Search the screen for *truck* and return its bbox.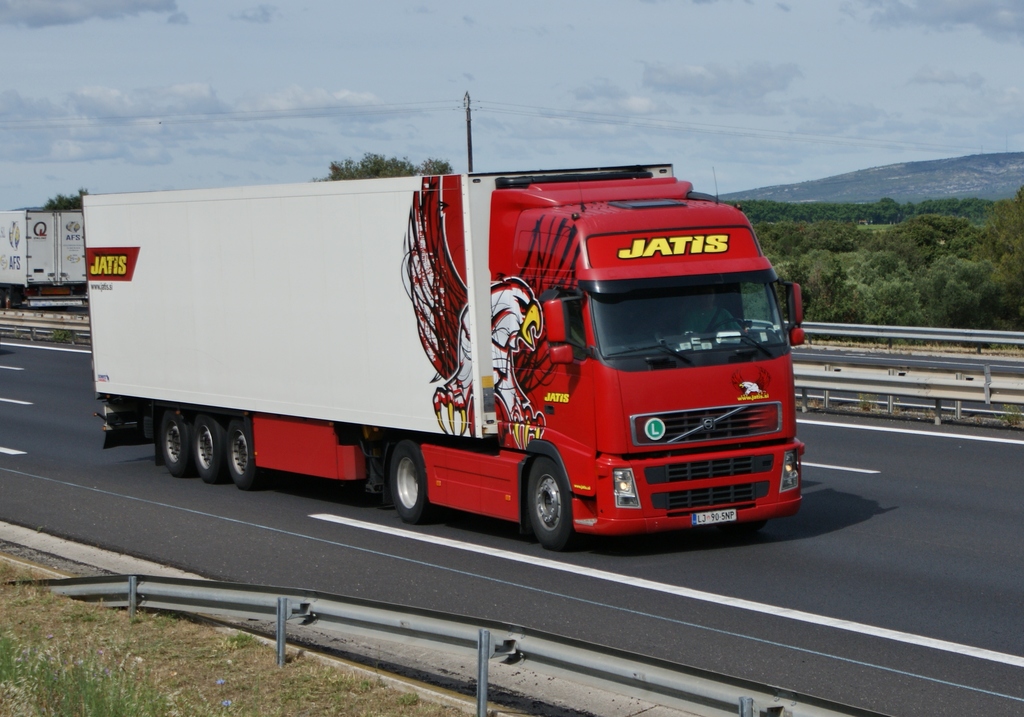
Found: 75:143:822:536.
